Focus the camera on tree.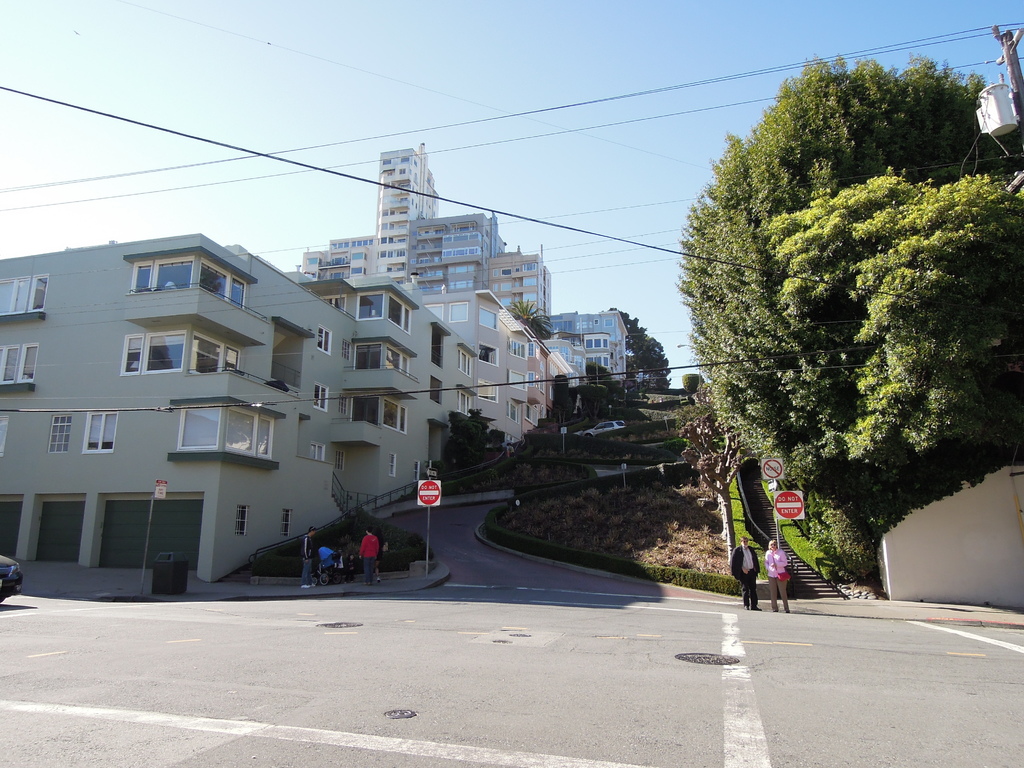
Focus region: [604,304,675,388].
